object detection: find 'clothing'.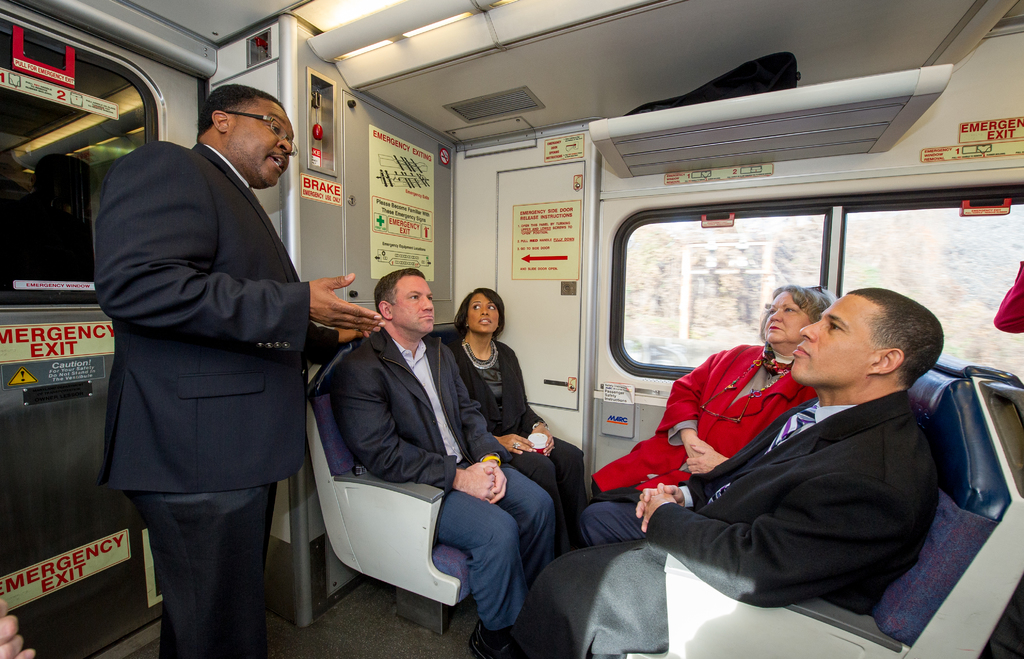
[x1=85, y1=143, x2=340, y2=658].
